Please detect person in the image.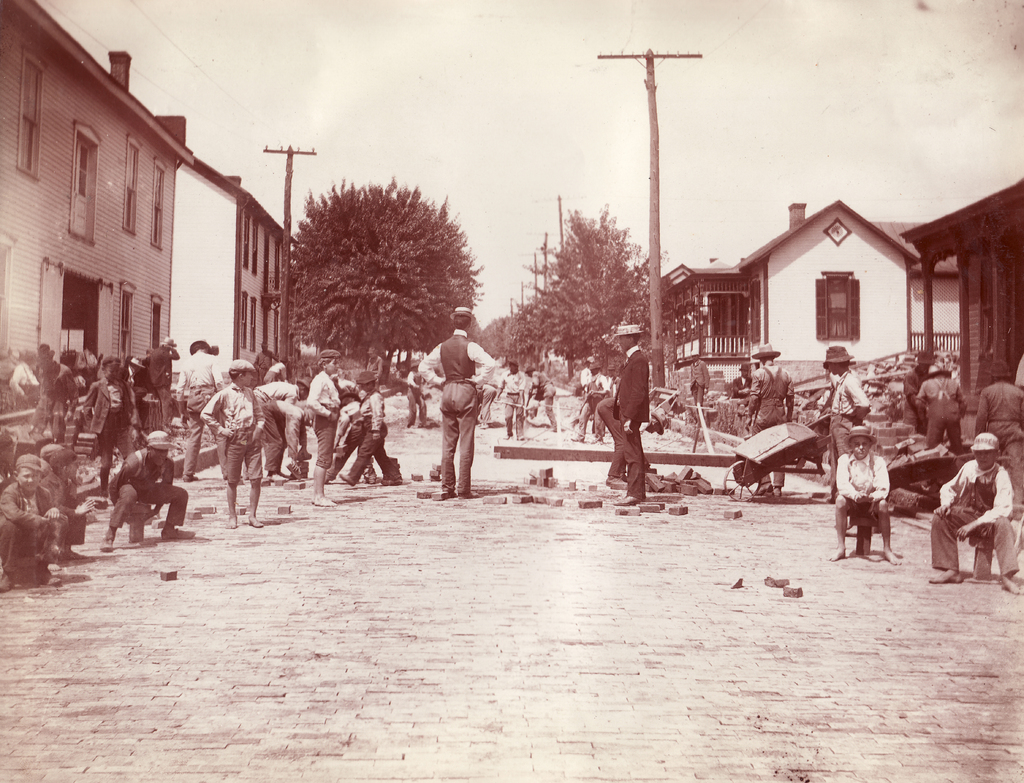
locate(829, 425, 891, 574).
